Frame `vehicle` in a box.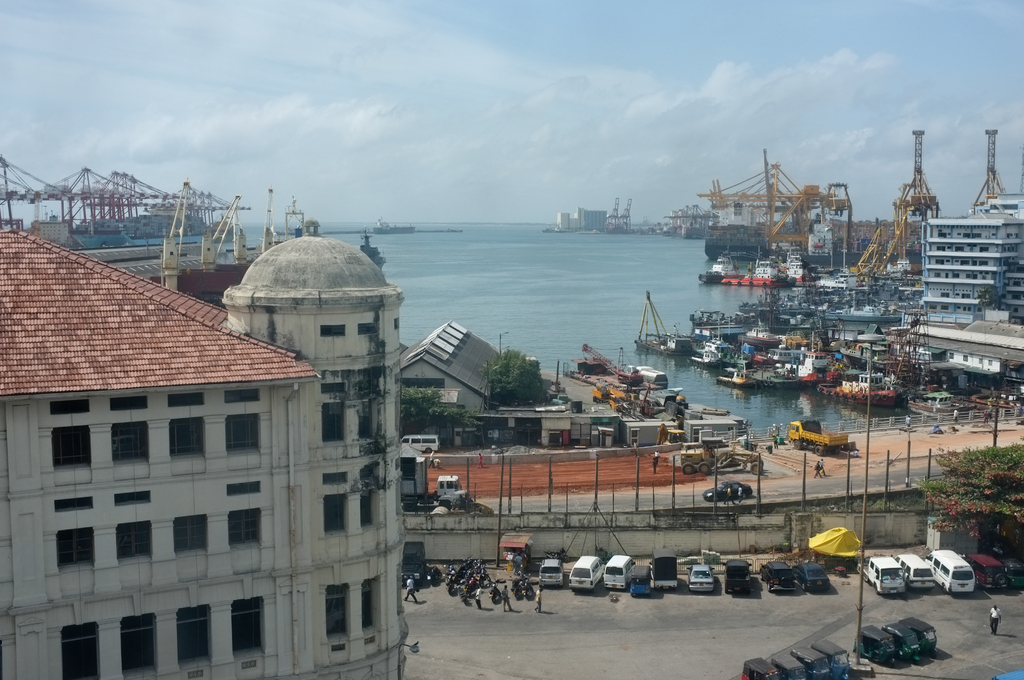
(535,555,560,591).
